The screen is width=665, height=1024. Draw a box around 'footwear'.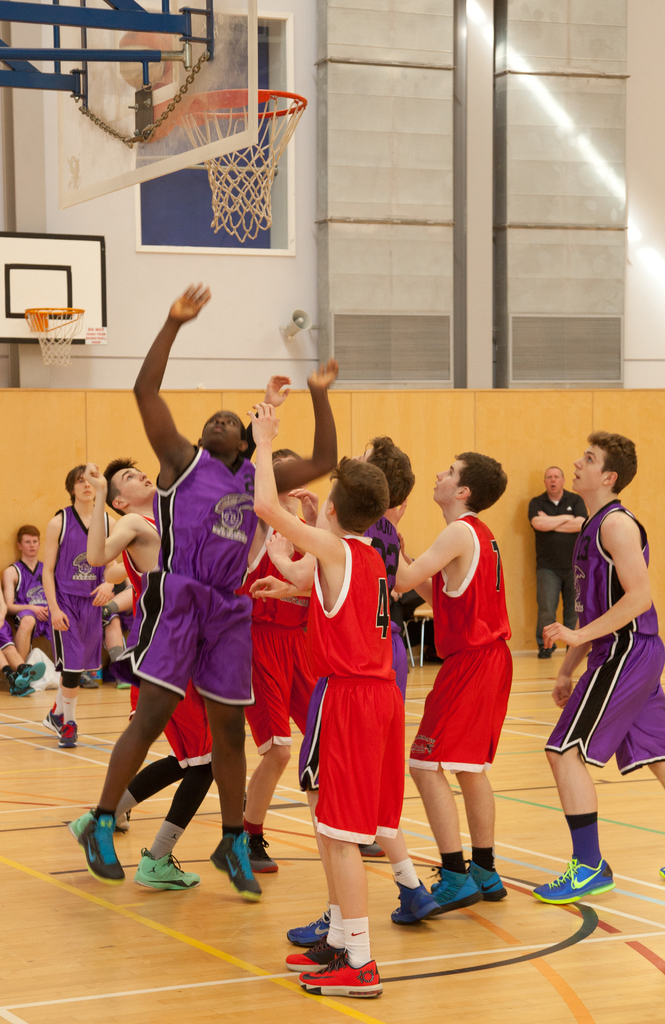
bbox(134, 846, 200, 890).
